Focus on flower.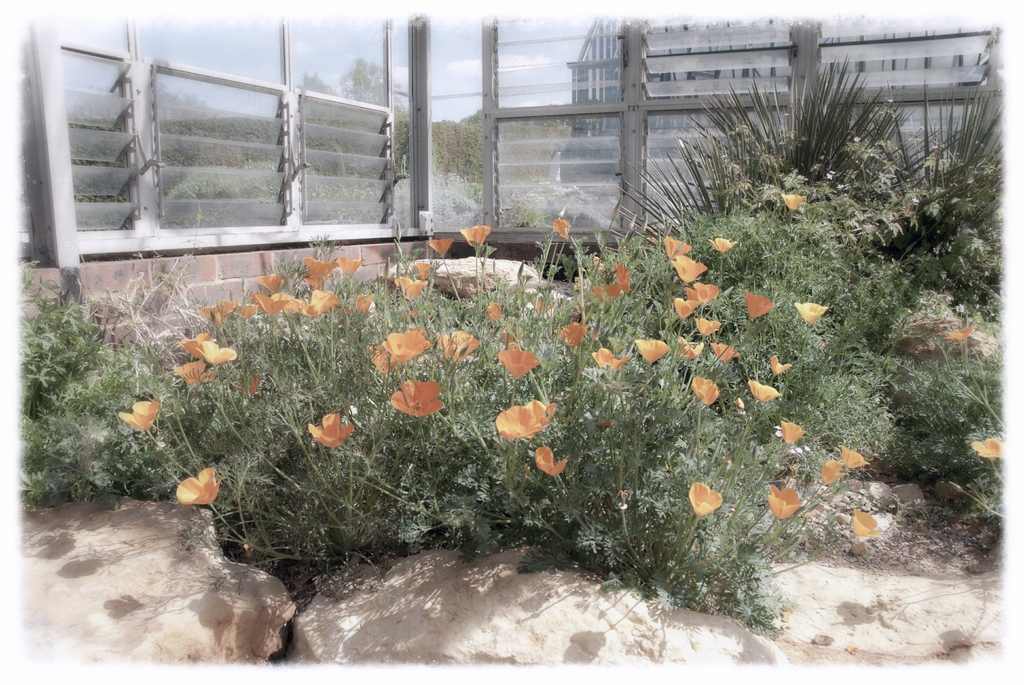
Focused at <bbox>553, 217, 571, 236</bbox>.
